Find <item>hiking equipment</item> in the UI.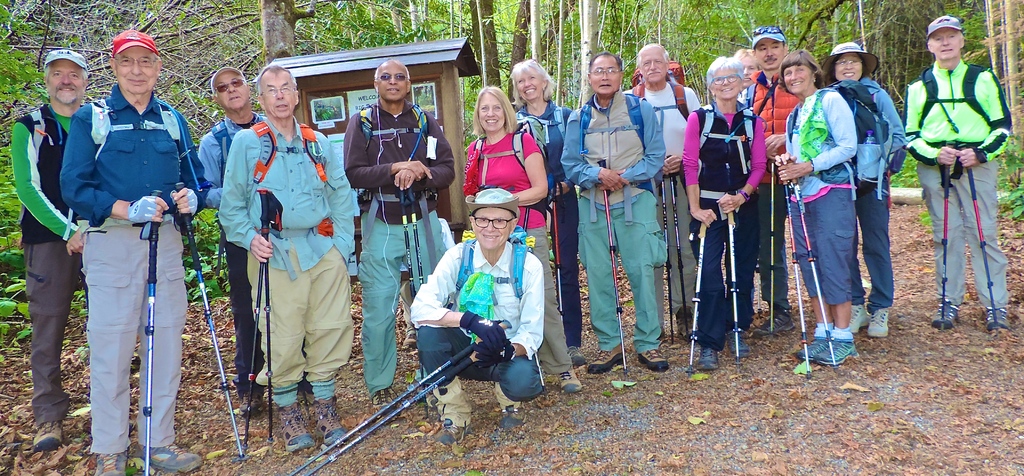
UI element at [left=284, top=319, right=511, bottom=475].
